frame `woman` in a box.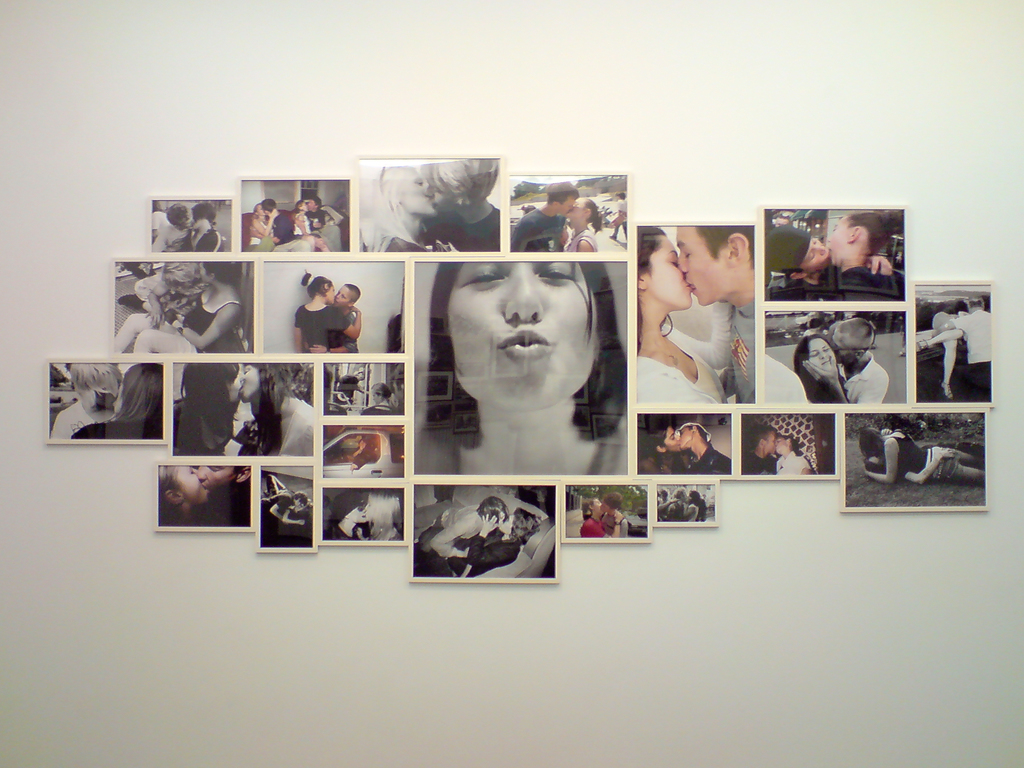
415 508 541 579.
